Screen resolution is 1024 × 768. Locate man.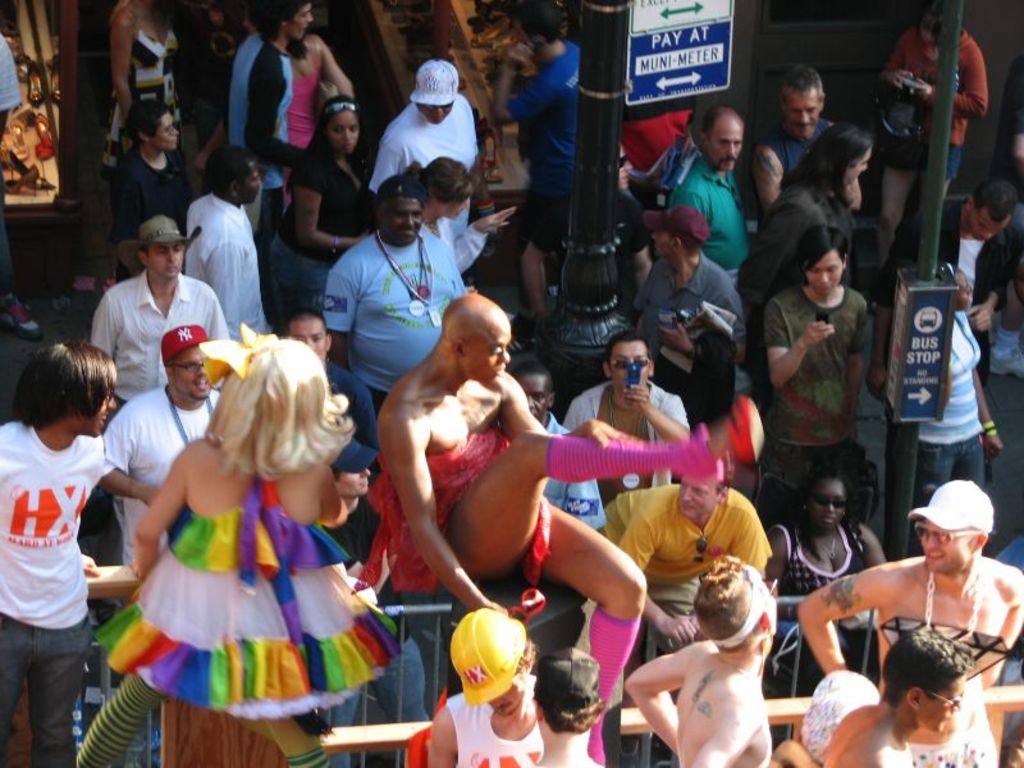
(left=511, top=365, right=609, bottom=529).
